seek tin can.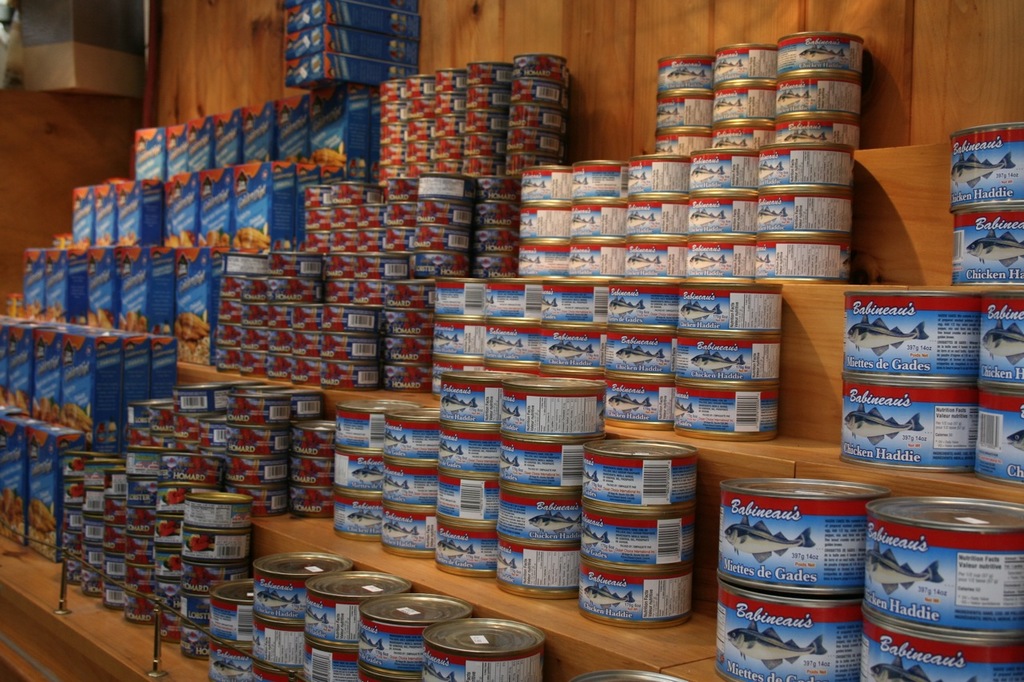
<bbox>253, 550, 360, 616</bbox>.
